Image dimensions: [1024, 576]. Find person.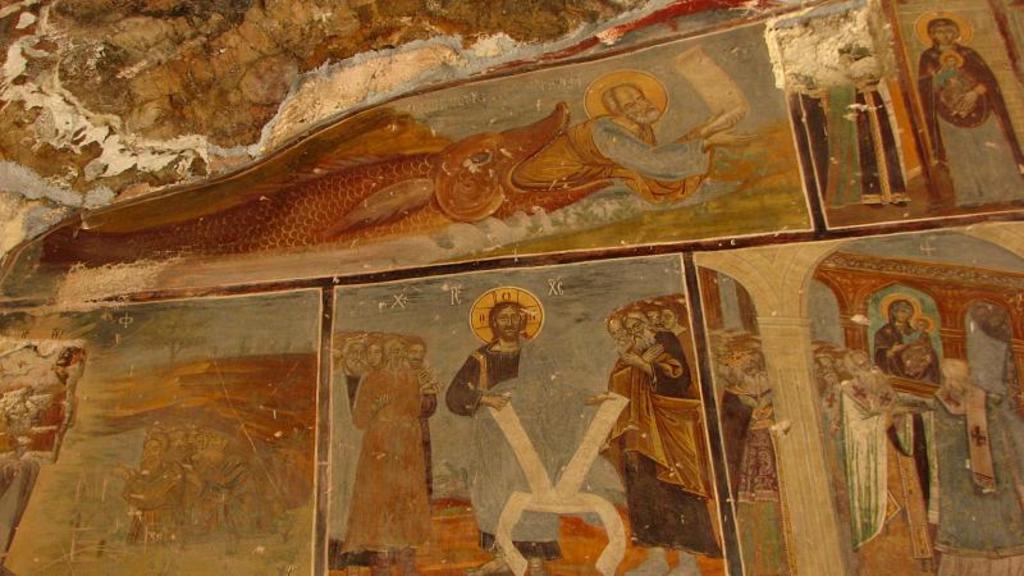
detection(719, 338, 790, 573).
